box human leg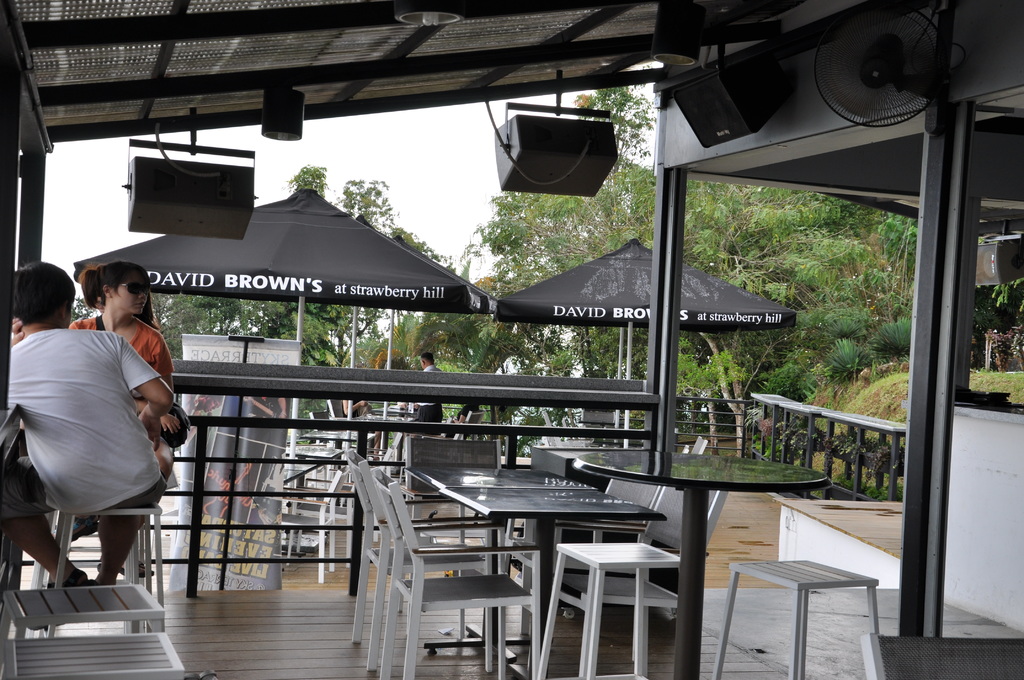
{"left": 86, "top": 474, "right": 166, "bottom": 584}
